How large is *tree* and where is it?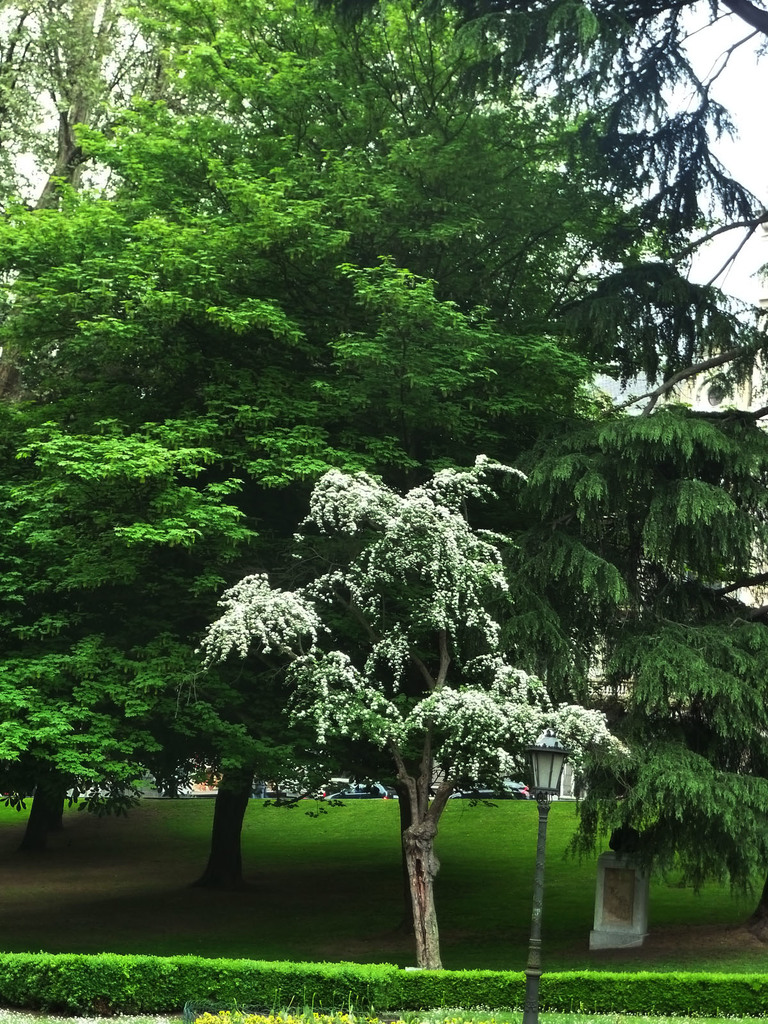
Bounding box: [x1=0, y1=0, x2=301, y2=879].
